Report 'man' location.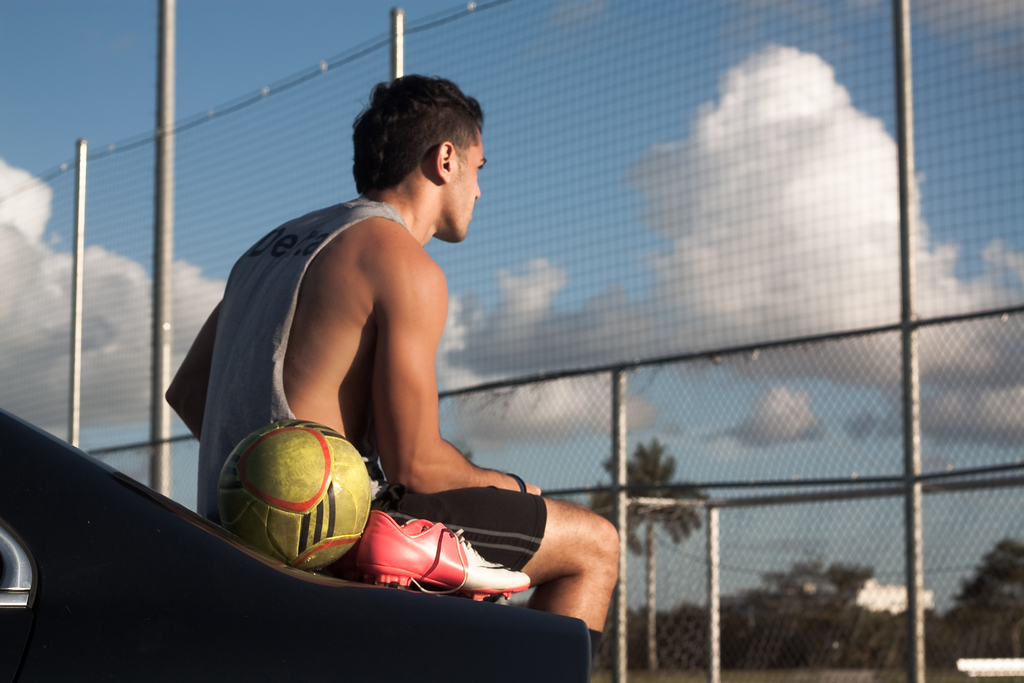
Report: left=184, top=80, right=588, bottom=601.
